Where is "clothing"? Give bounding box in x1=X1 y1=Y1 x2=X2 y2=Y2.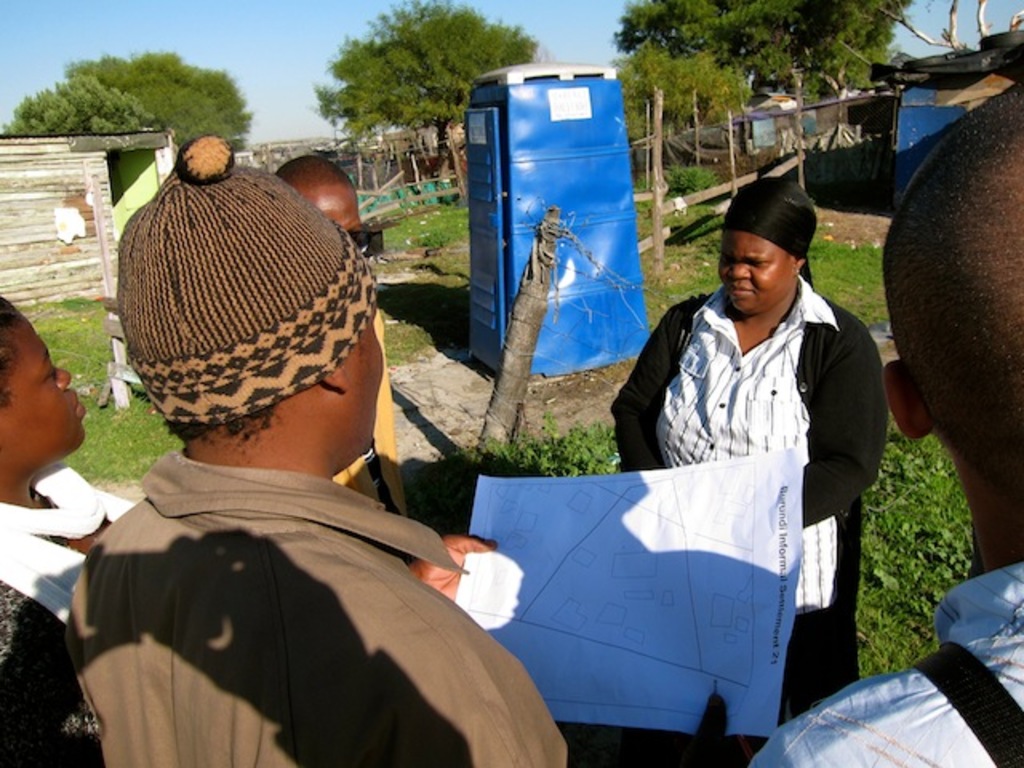
x1=0 y1=453 x2=154 y2=766.
